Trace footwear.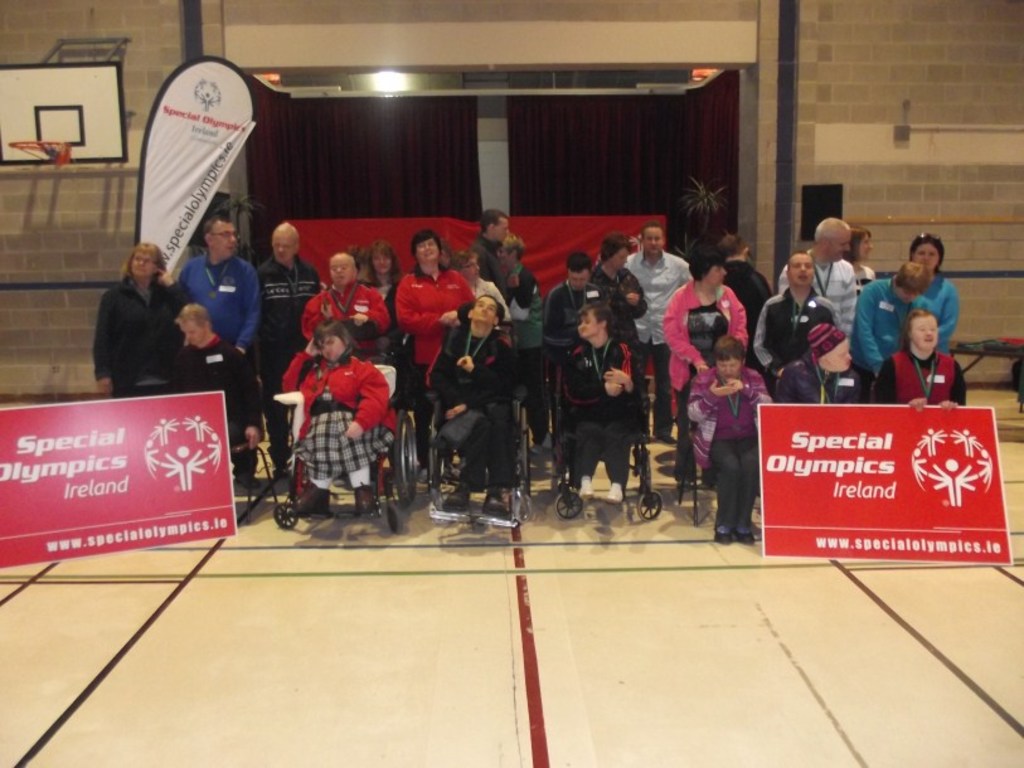
Traced to <bbox>272, 463, 291, 478</bbox>.
